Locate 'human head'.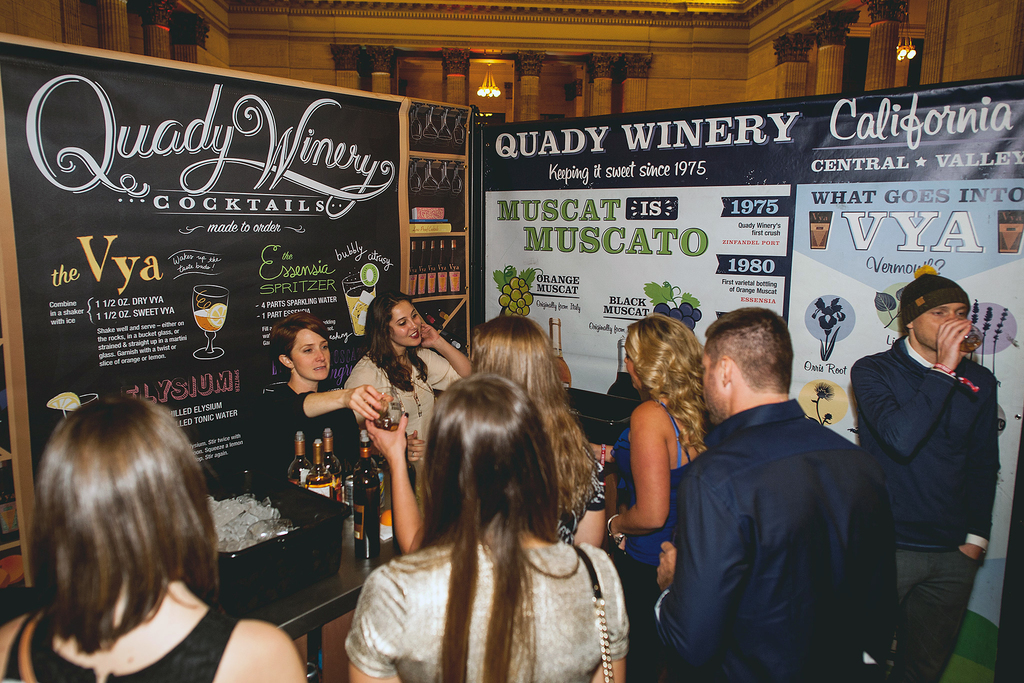
Bounding box: 420:374:561:536.
